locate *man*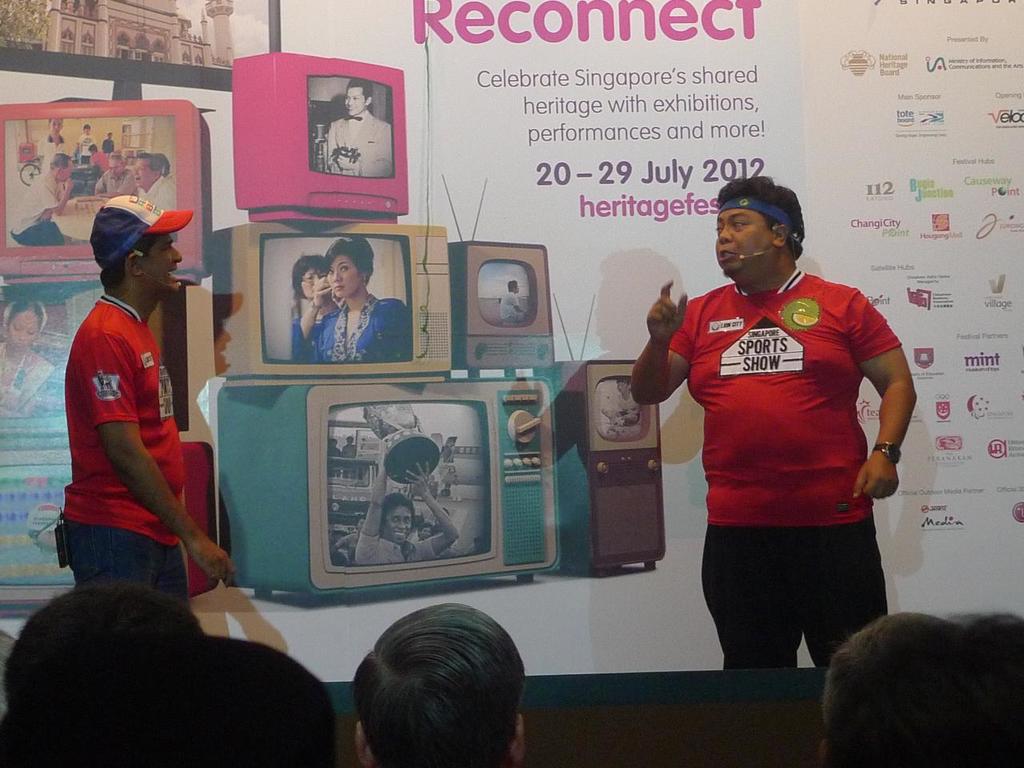
bbox=[630, 174, 918, 674]
